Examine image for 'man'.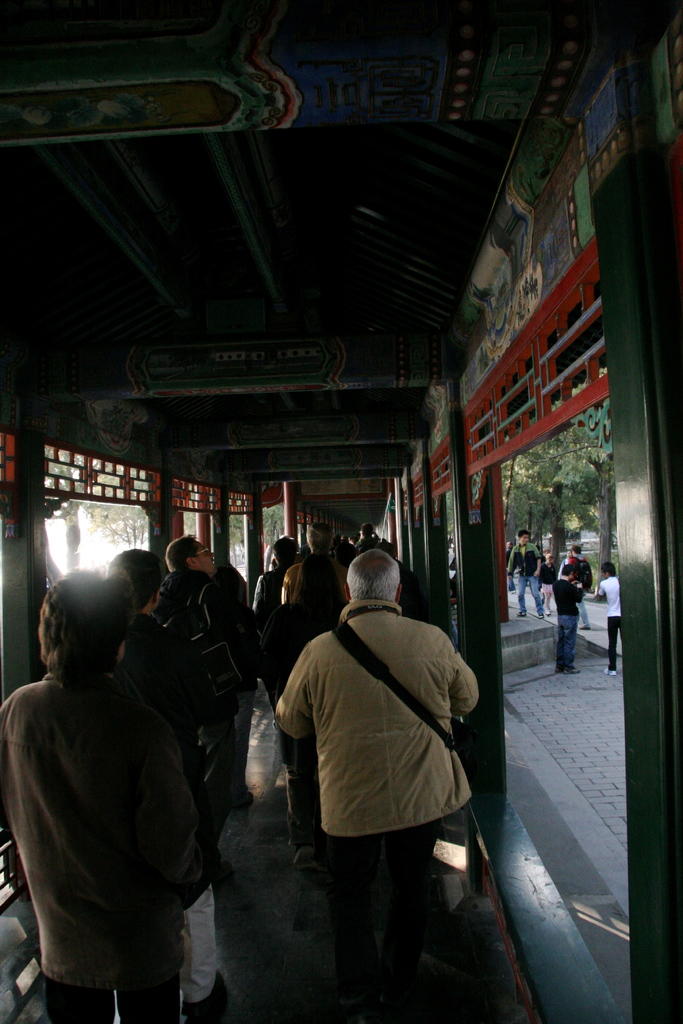
Examination result: 154 535 262 872.
